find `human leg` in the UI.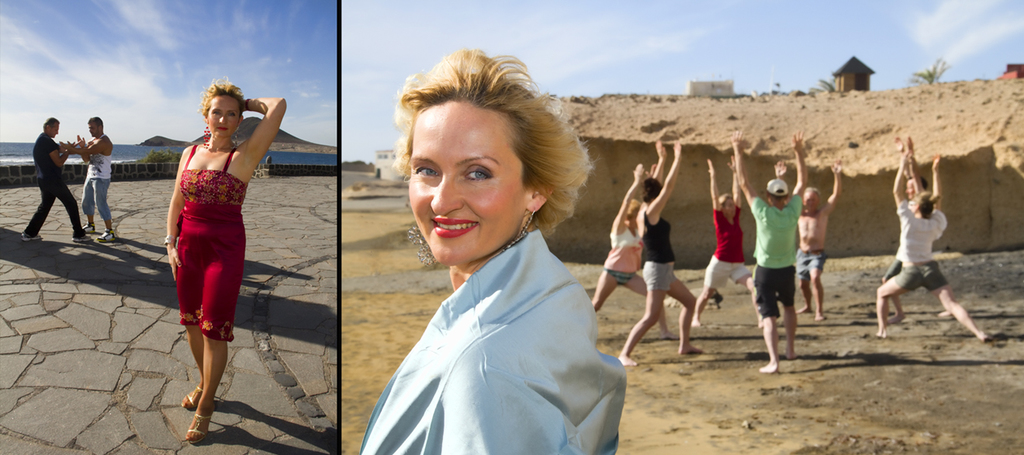
UI element at <box>621,262,659,367</box>.
